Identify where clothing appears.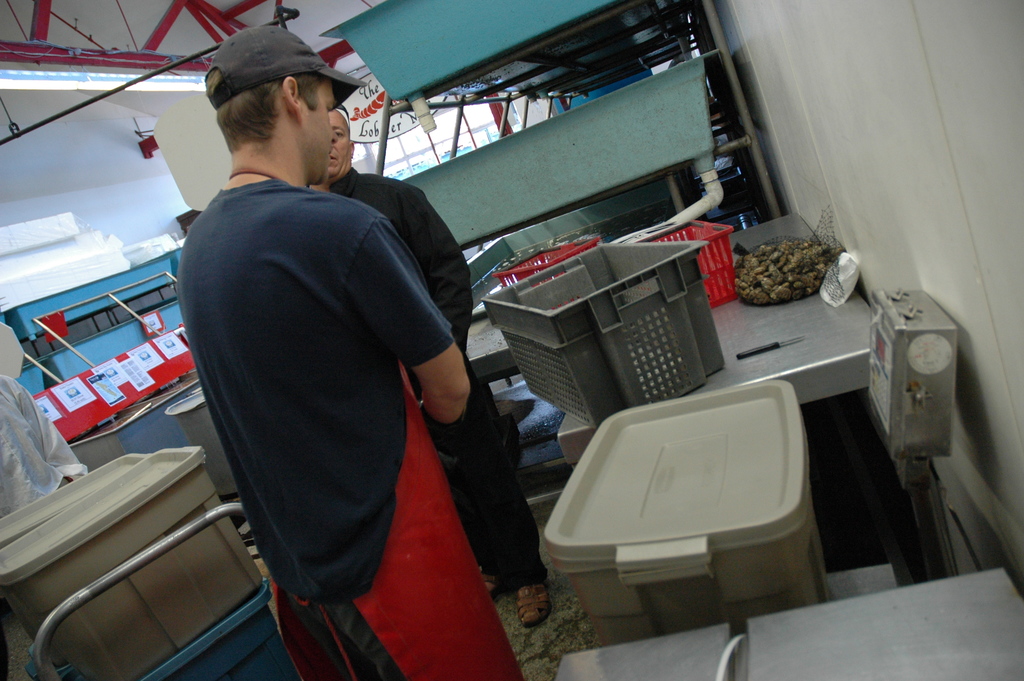
Appears at {"x1": 307, "y1": 165, "x2": 562, "y2": 586}.
